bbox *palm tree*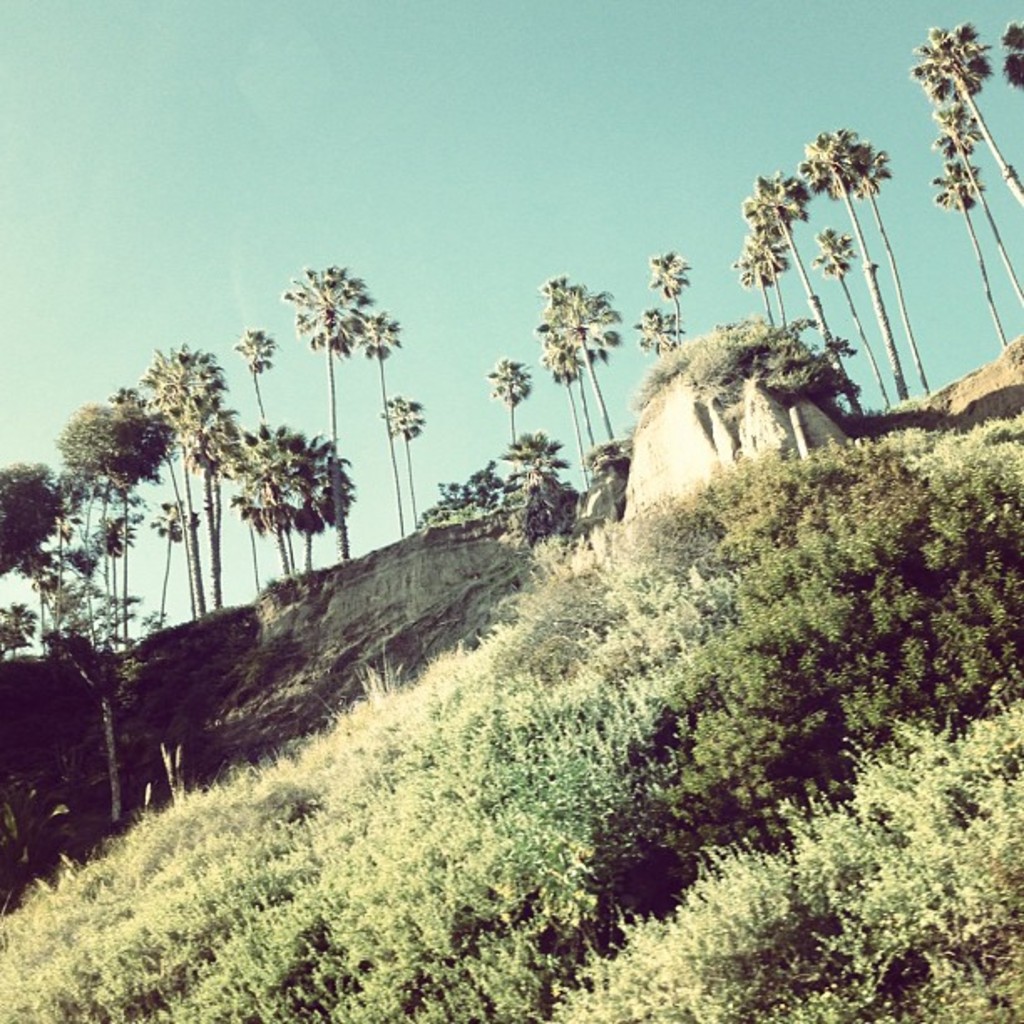
detection(378, 390, 432, 554)
